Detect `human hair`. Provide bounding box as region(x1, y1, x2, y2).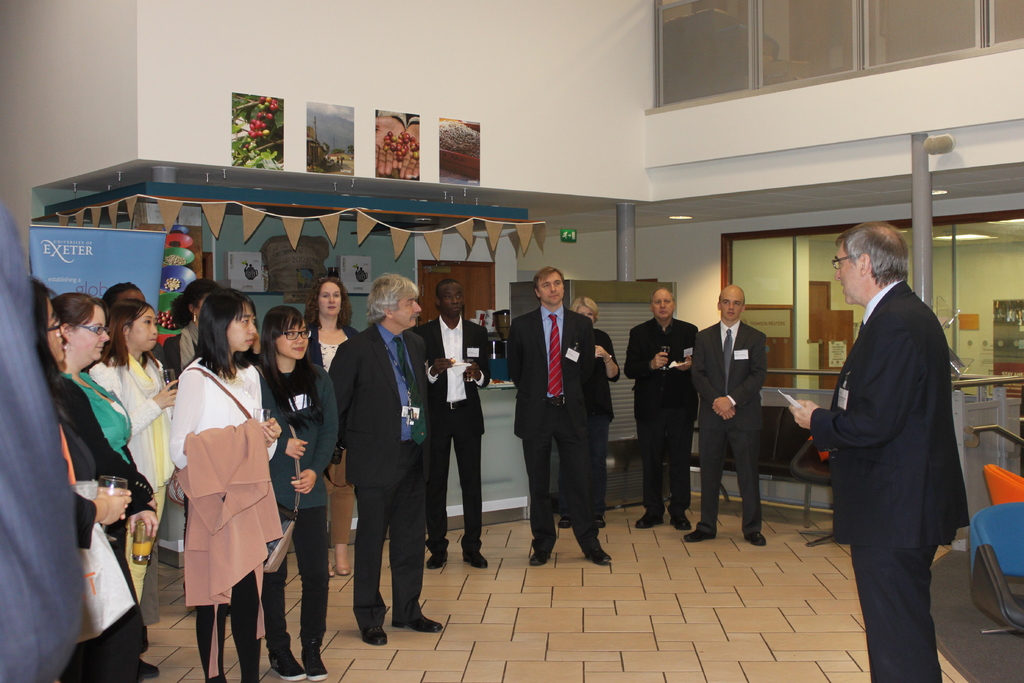
region(100, 280, 138, 320).
